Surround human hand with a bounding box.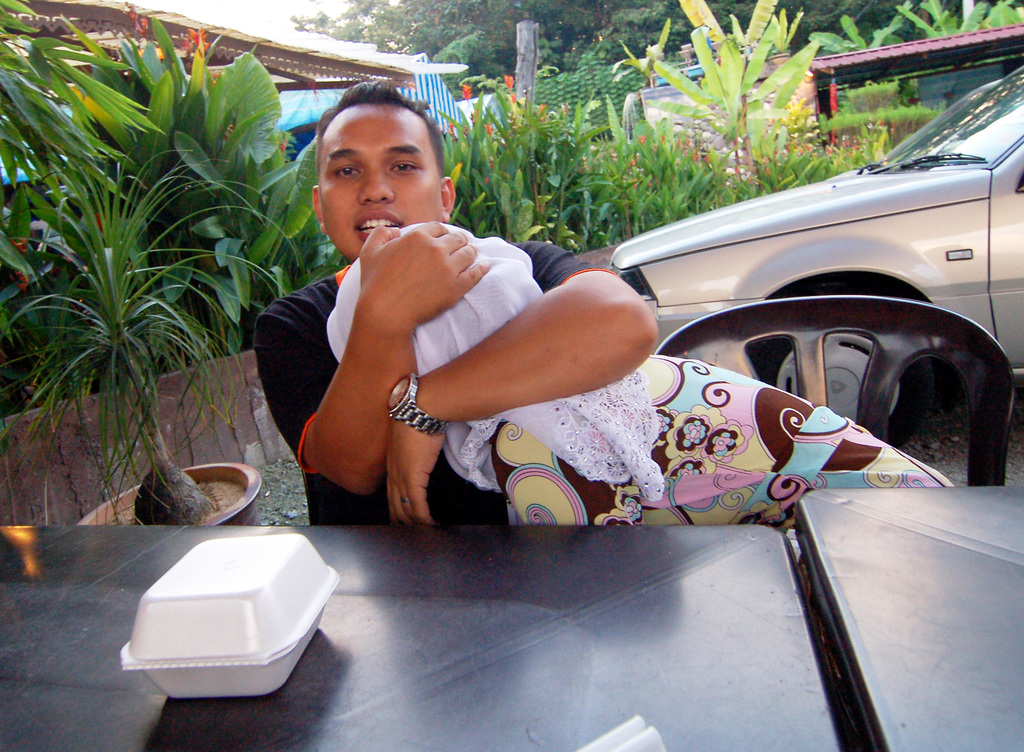
BBox(369, 219, 486, 305).
